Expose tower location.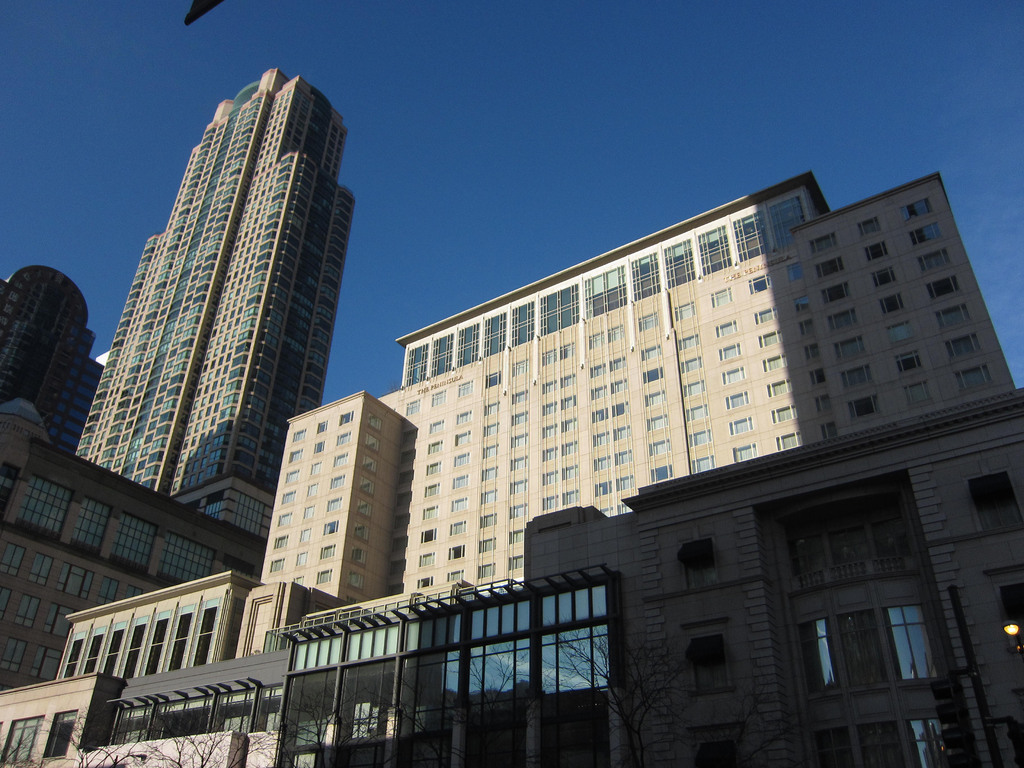
Exposed at detection(803, 186, 1010, 438).
